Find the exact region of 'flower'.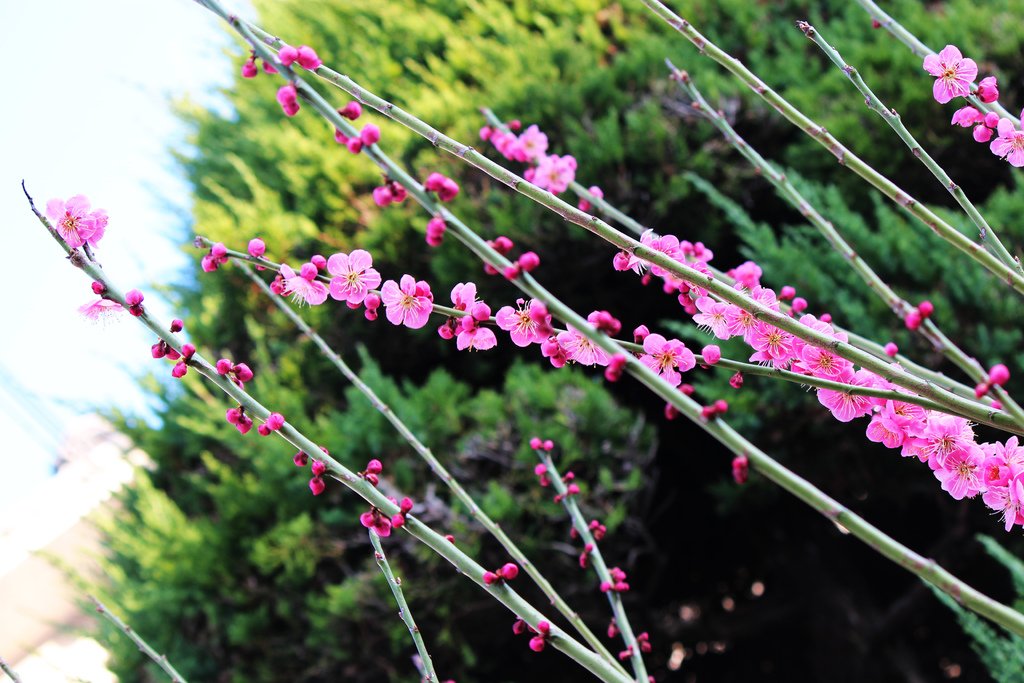
Exact region: box(294, 452, 305, 468).
